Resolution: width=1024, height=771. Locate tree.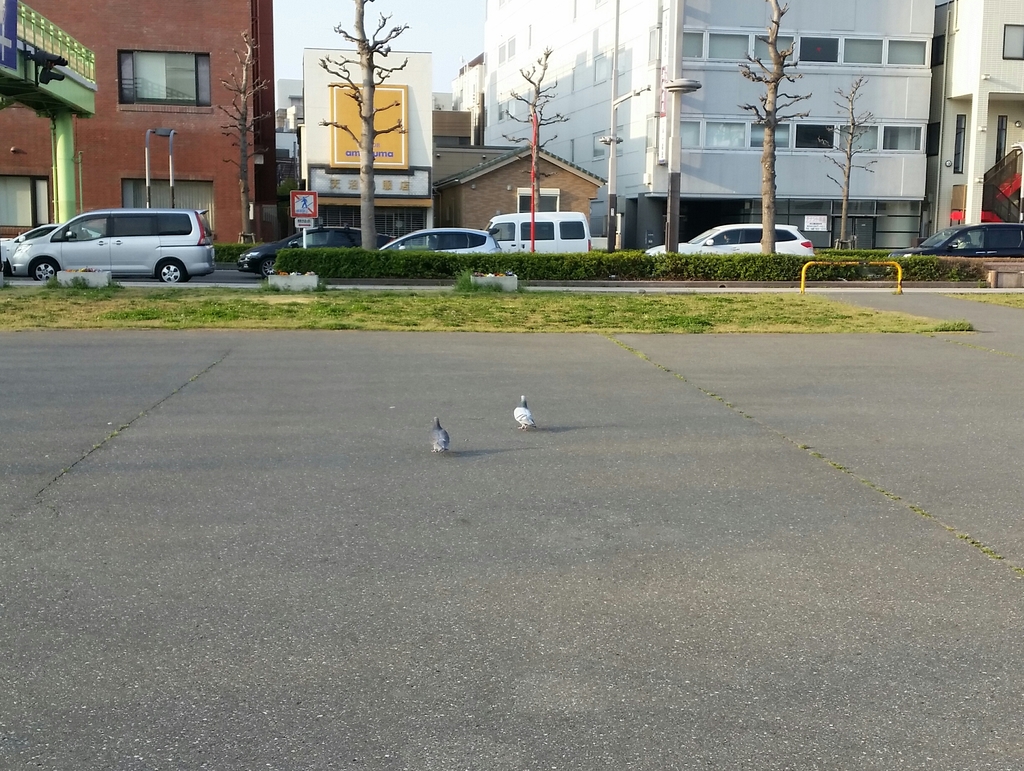
(314,0,410,250).
